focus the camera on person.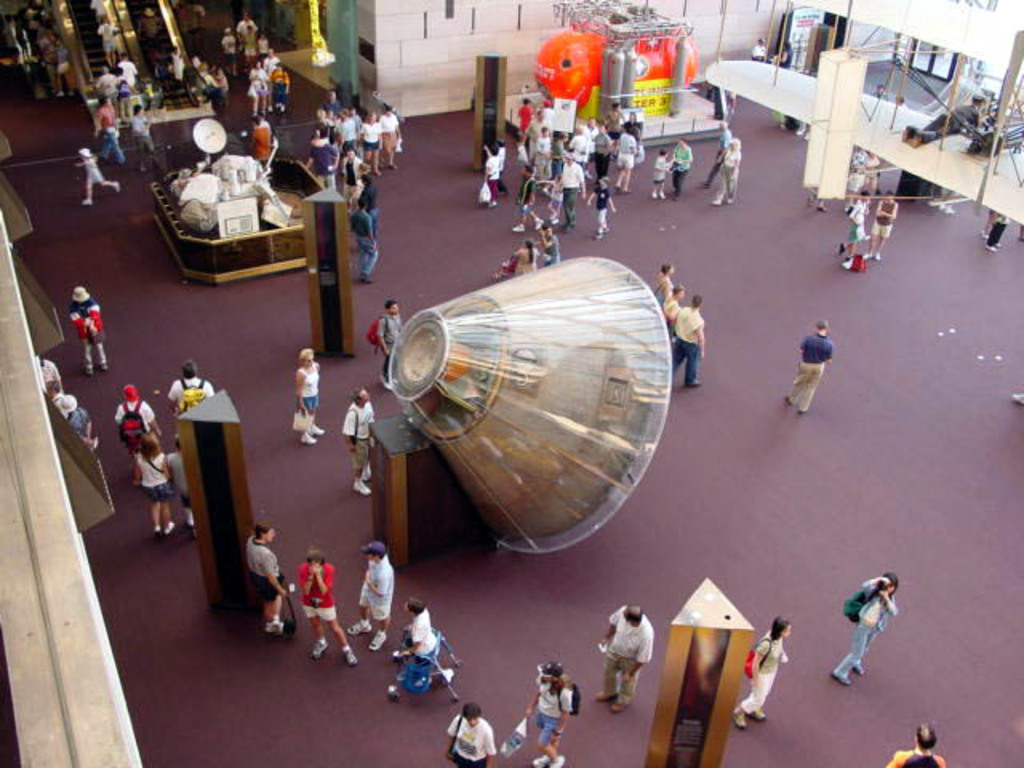
Focus region: select_region(374, 291, 403, 378).
